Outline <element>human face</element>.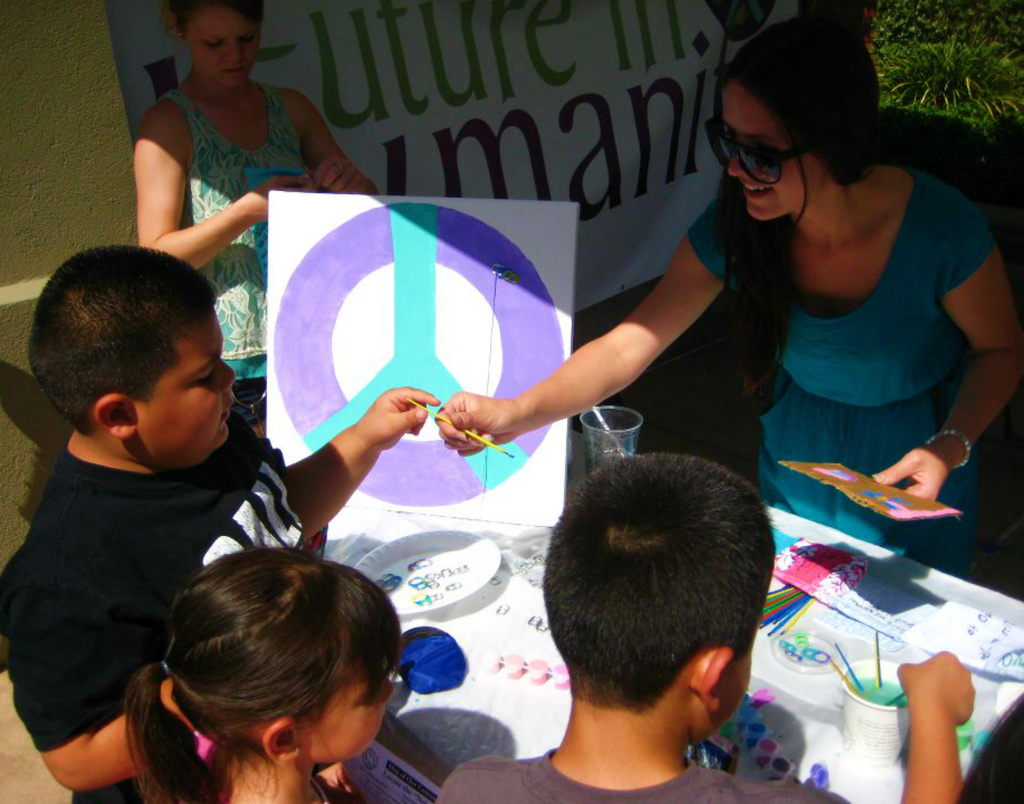
Outline: rect(703, 82, 829, 222).
